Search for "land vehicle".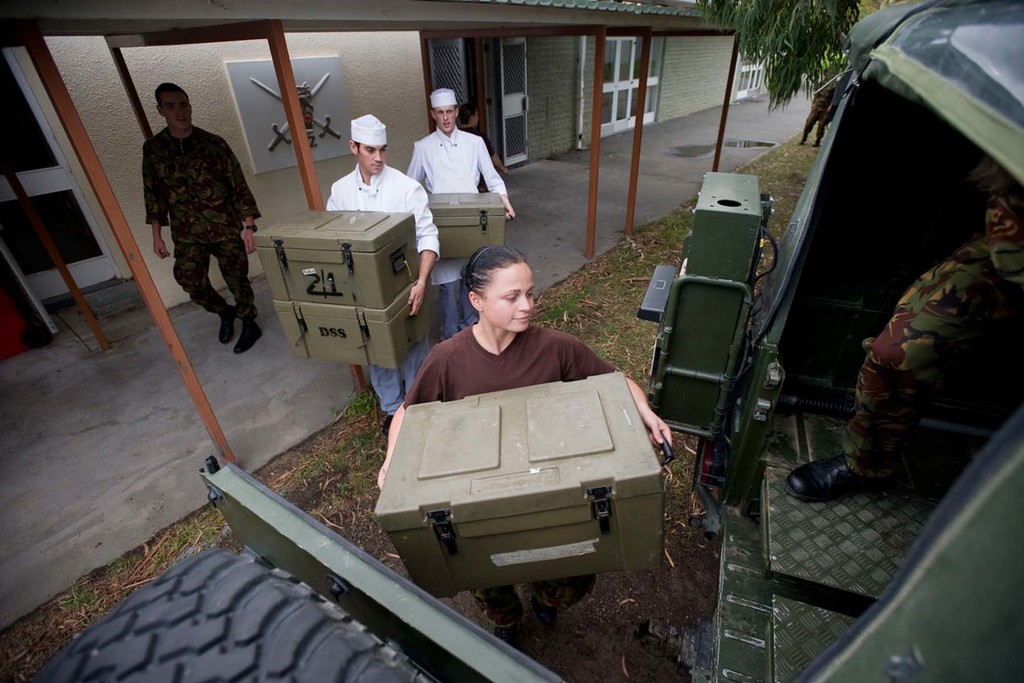
Found at BBox(23, 0, 1023, 682).
